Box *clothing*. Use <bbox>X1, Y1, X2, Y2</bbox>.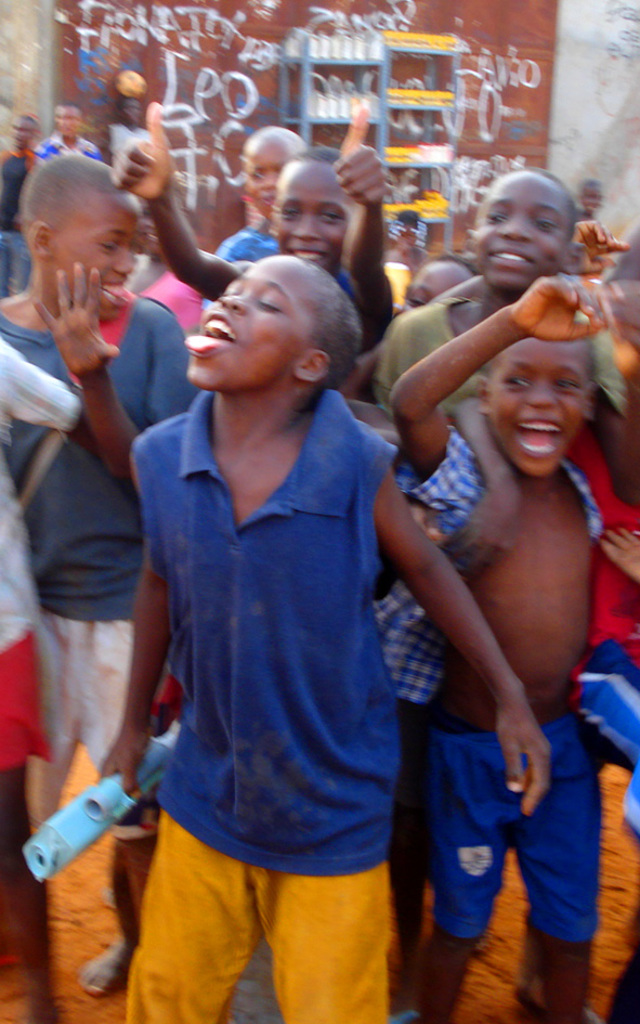
<bbox>205, 219, 267, 308</bbox>.
